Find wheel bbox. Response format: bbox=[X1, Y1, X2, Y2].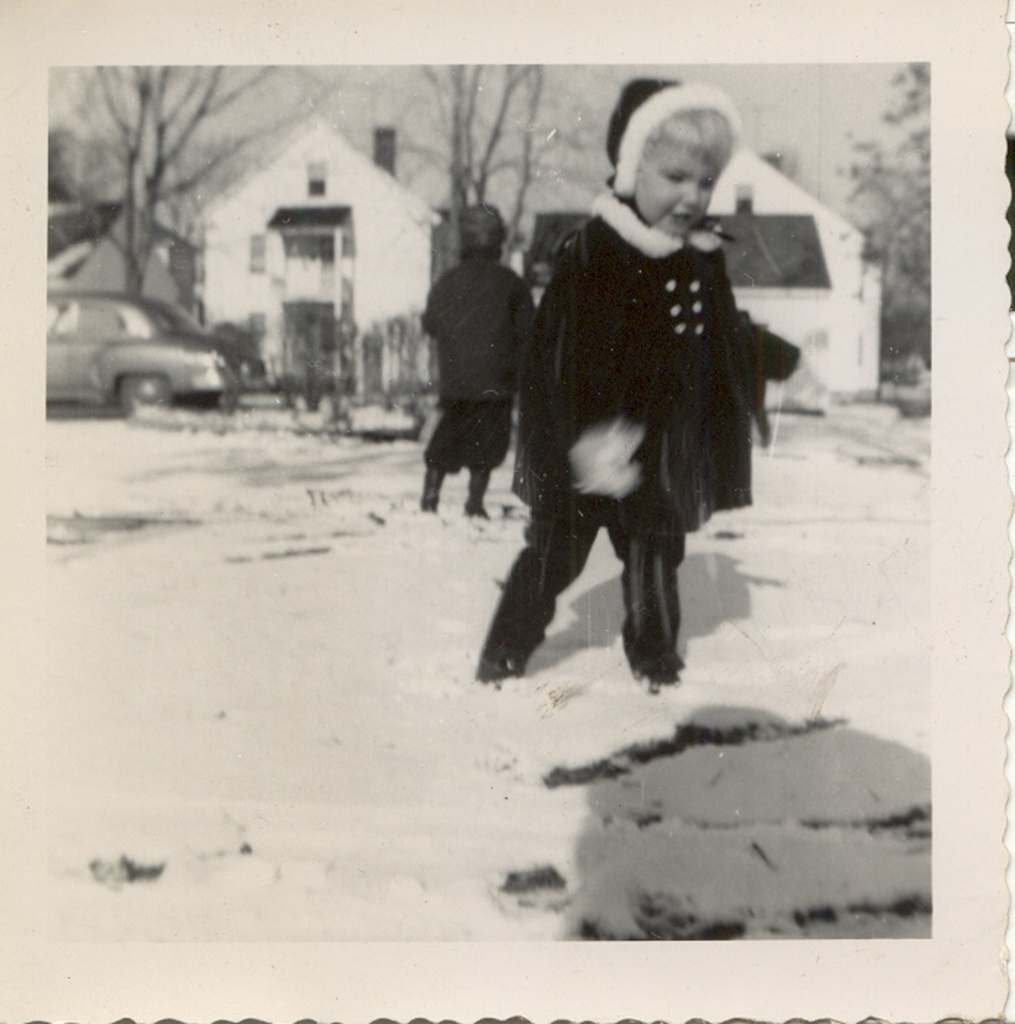
bbox=[111, 380, 172, 416].
